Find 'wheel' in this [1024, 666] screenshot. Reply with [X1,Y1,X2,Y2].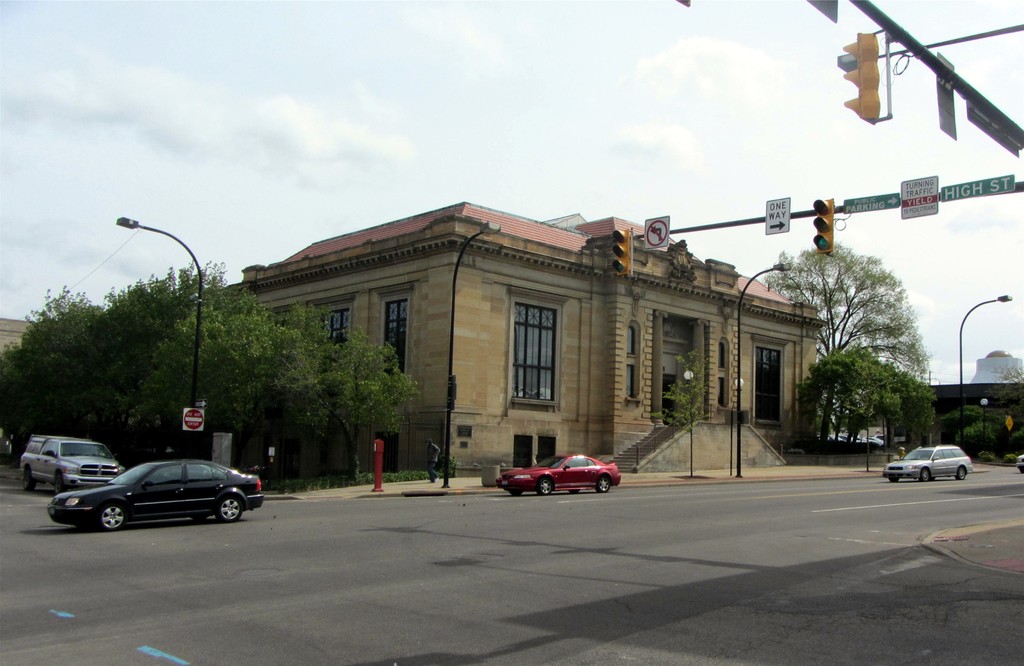
[55,475,68,494].
